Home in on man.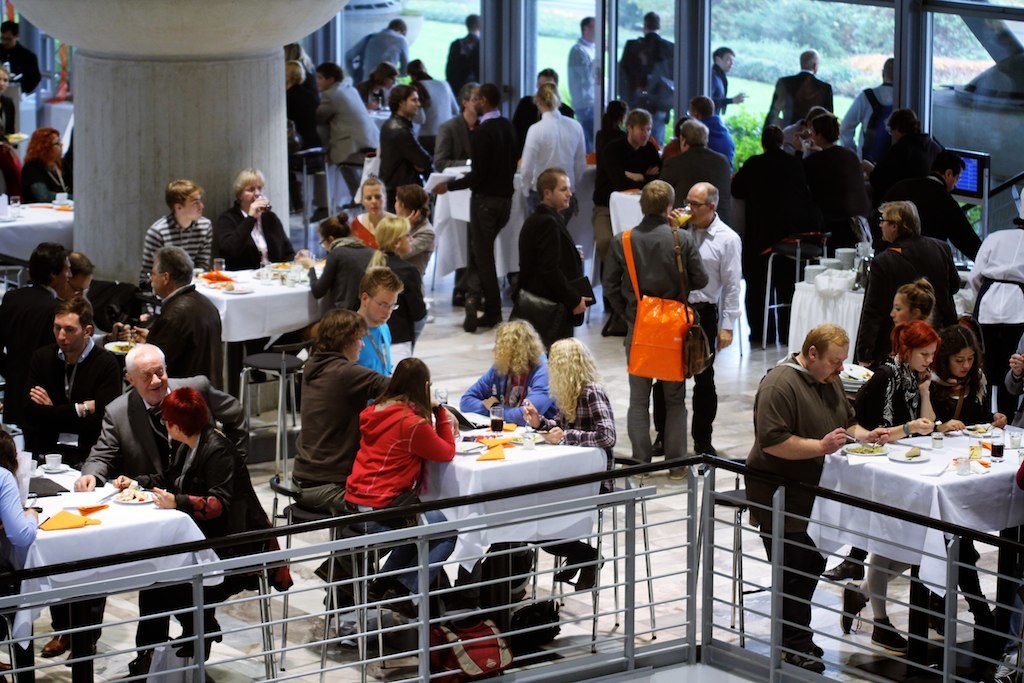
Homed in at (888, 102, 948, 185).
